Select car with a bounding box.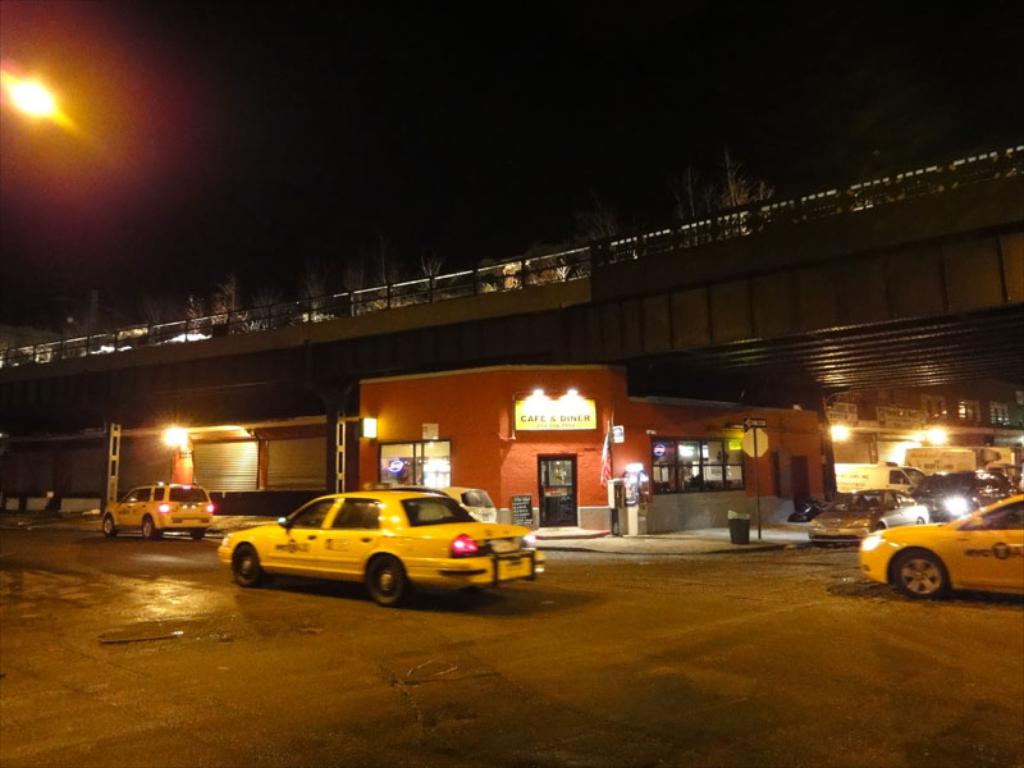
(102,483,214,536).
